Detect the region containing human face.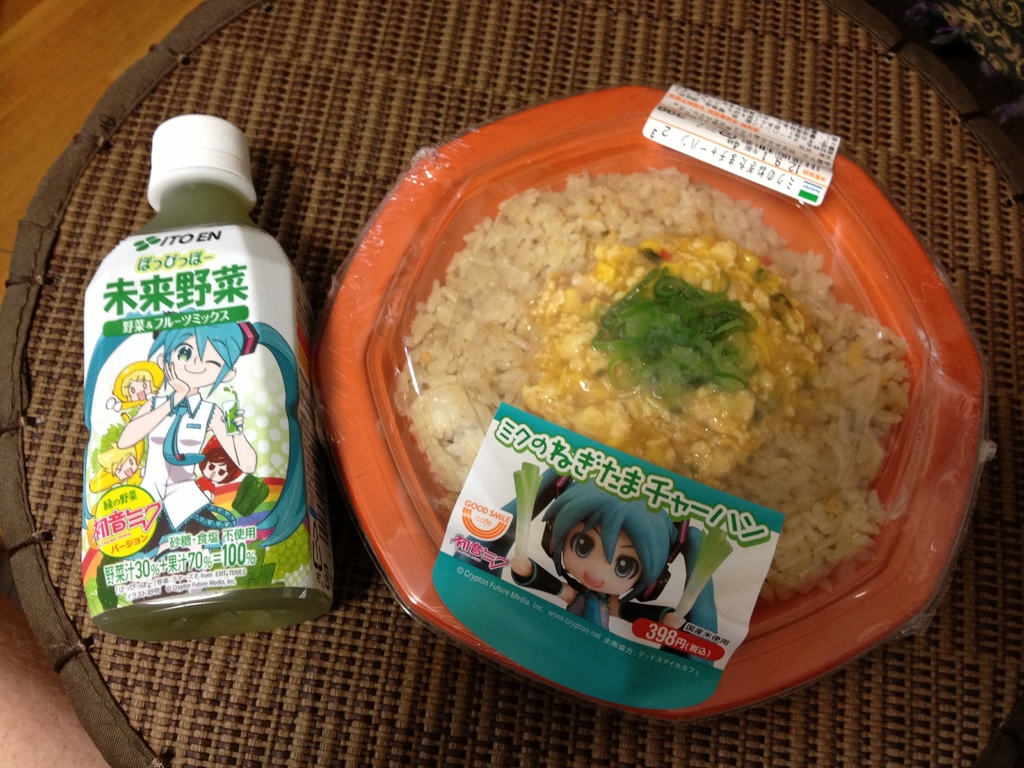
x1=125 y1=378 x2=154 y2=400.
